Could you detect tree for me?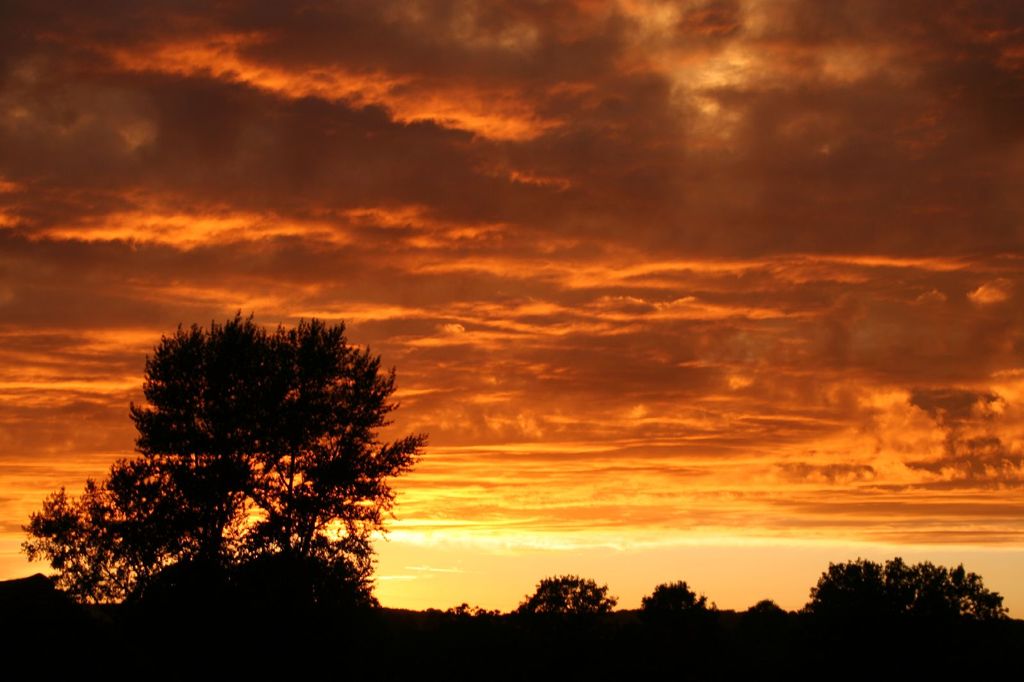
Detection result: [636,581,717,615].
